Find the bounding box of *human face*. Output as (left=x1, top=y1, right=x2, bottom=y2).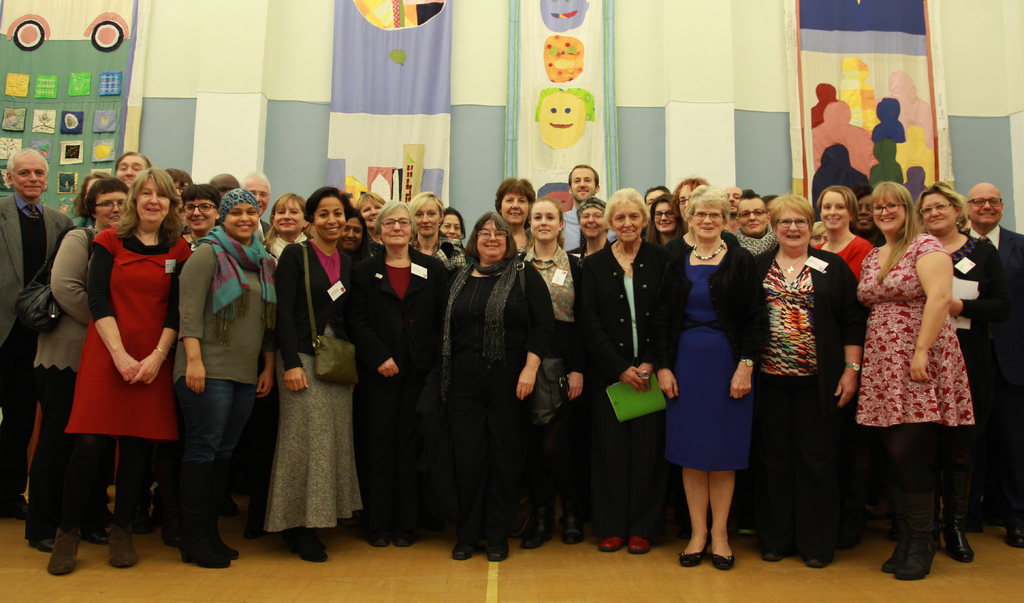
(left=118, top=157, right=146, bottom=183).
